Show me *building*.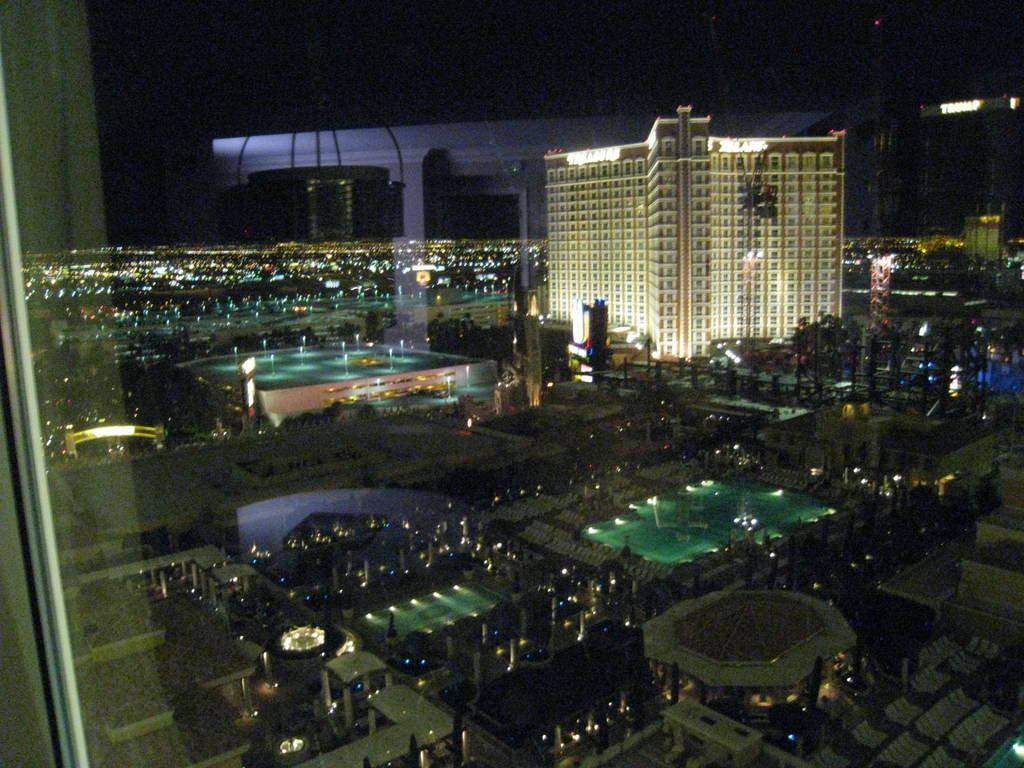
*building* is here: 541, 100, 846, 363.
